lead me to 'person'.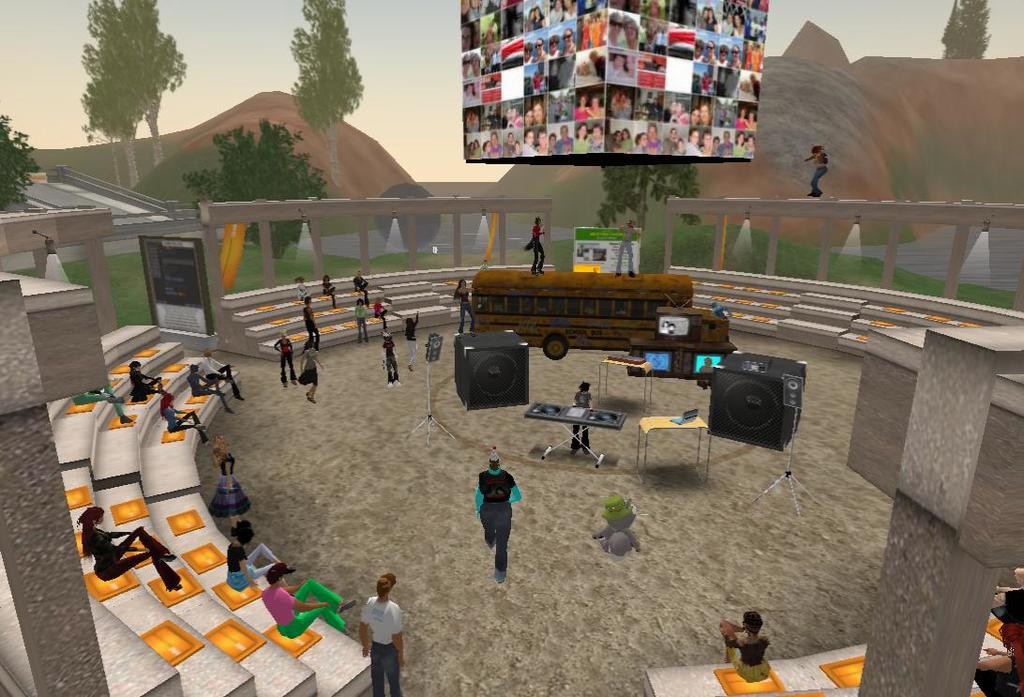
Lead to <region>592, 20, 603, 44</region>.
